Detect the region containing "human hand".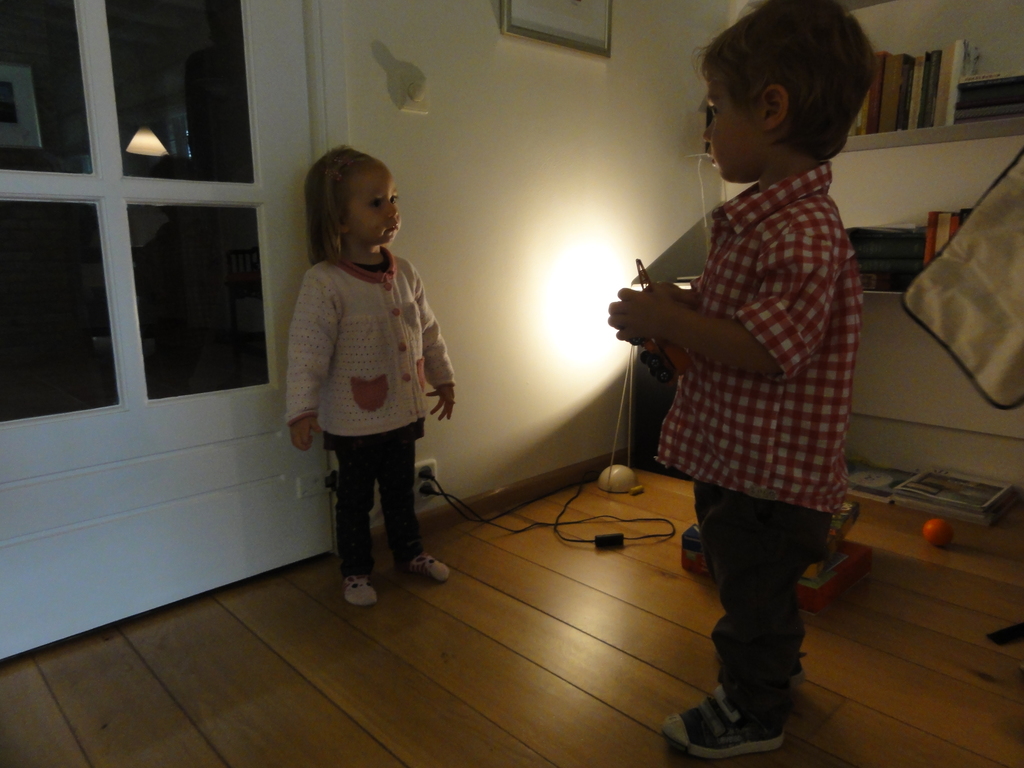
box(288, 416, 325, 453).
